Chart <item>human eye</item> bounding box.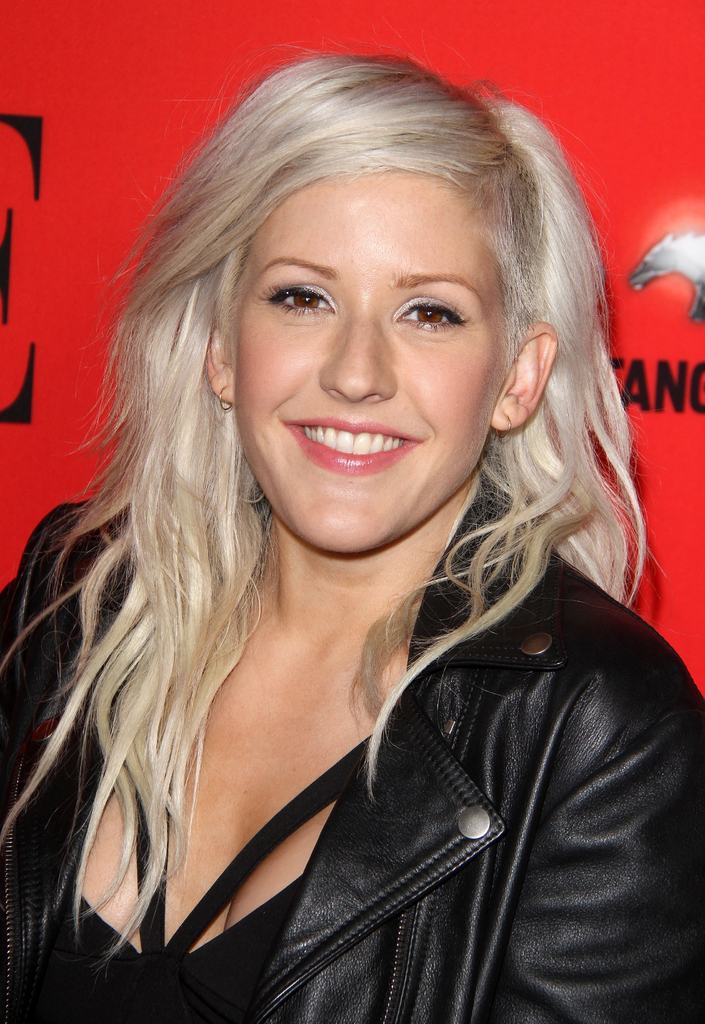
Charted: 254, 274, 339, 325.
